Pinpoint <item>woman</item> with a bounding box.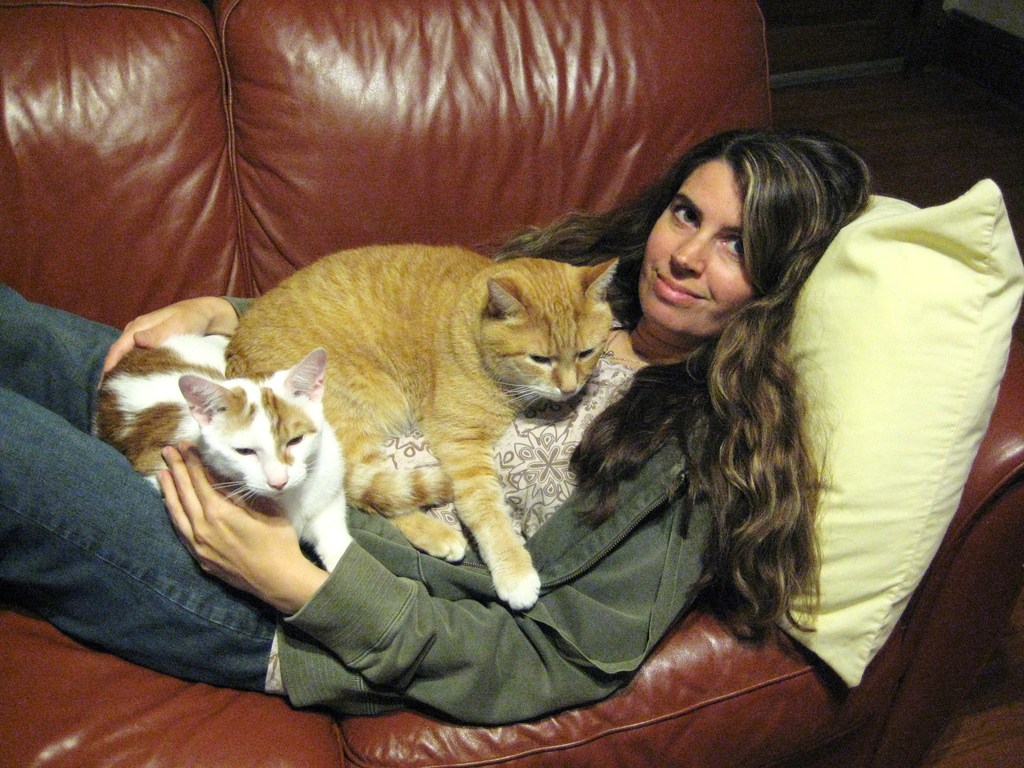
rect(0, 117, 897, 742).
